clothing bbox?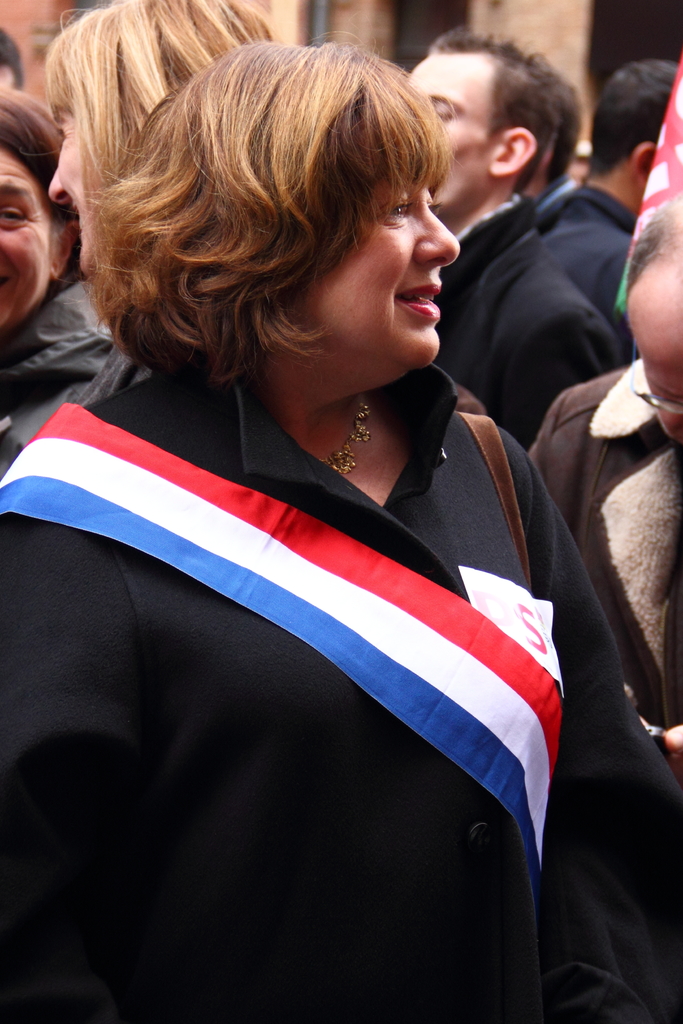
<region>432, 191, 632, 455</region>
